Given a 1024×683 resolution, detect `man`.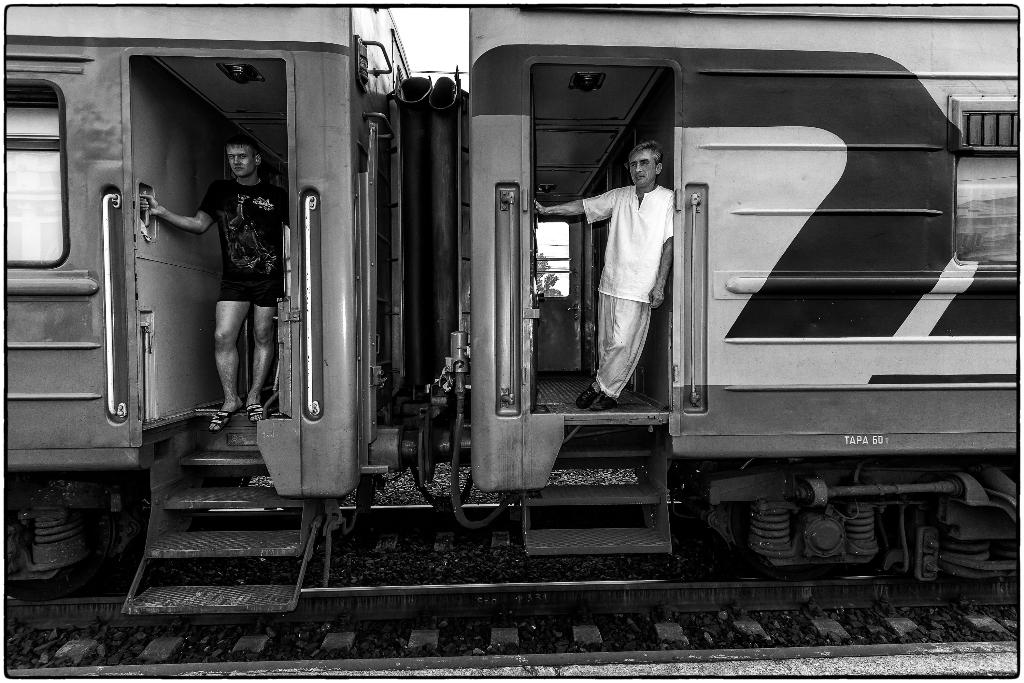
bbox(140, 139, 292, 433).
